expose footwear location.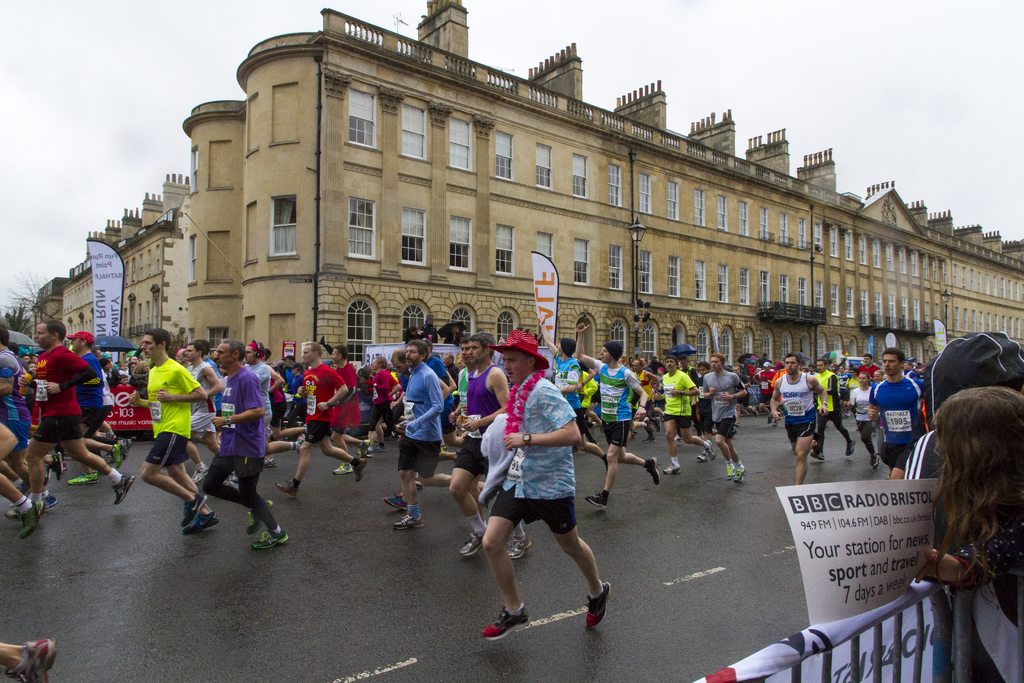
Exposed at bbox=(726, 461, 740, 481).
